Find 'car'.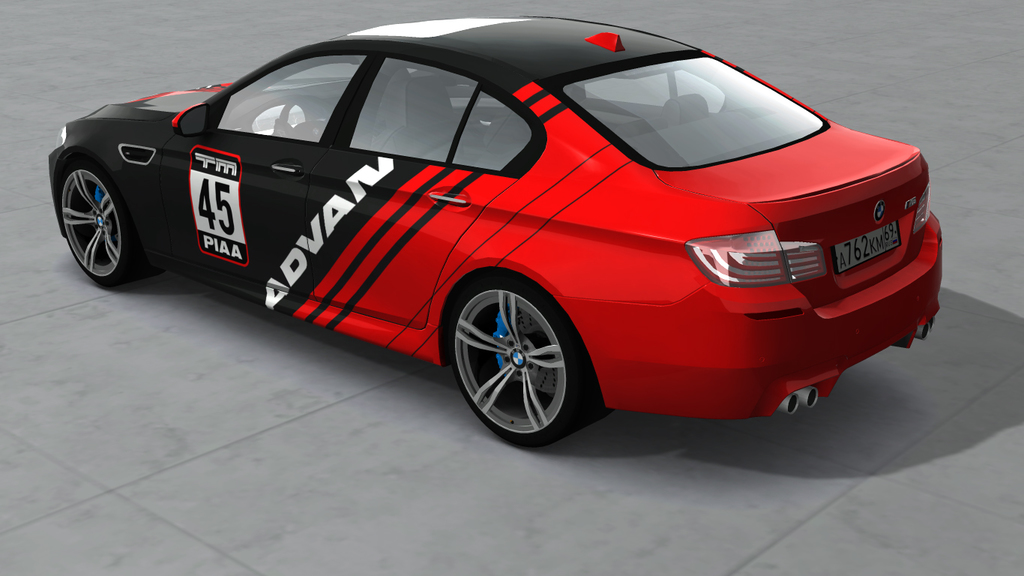
[0, 8, 965, 457].
